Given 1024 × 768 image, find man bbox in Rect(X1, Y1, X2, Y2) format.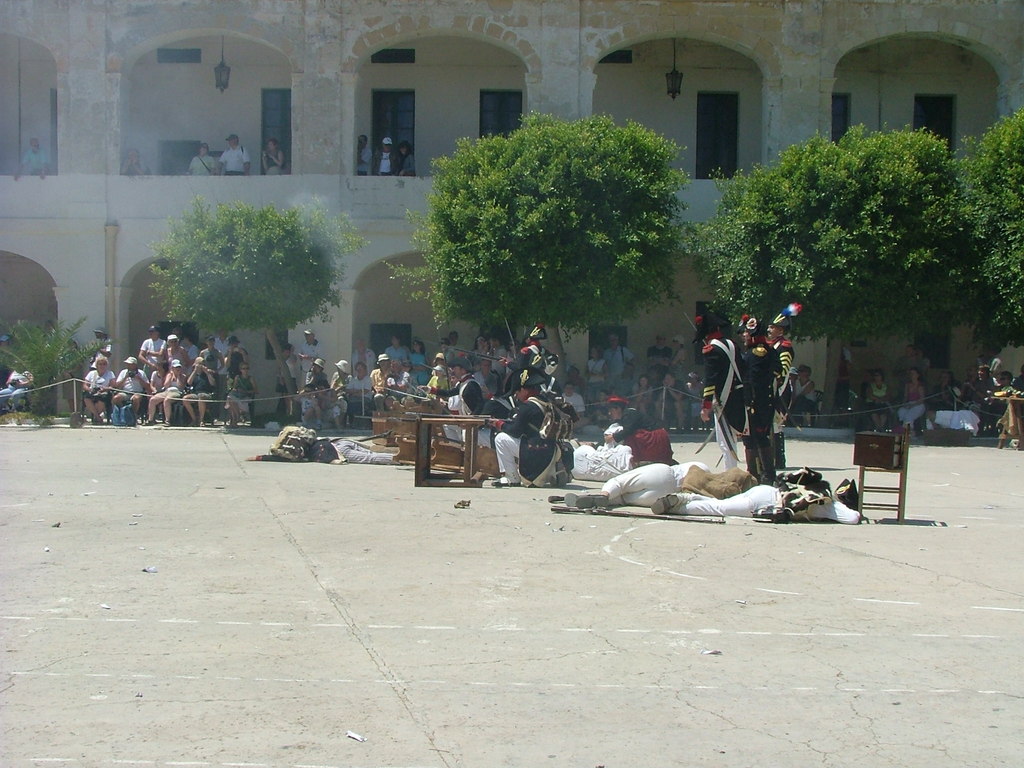
Rect(485, 371, 566, 484).
